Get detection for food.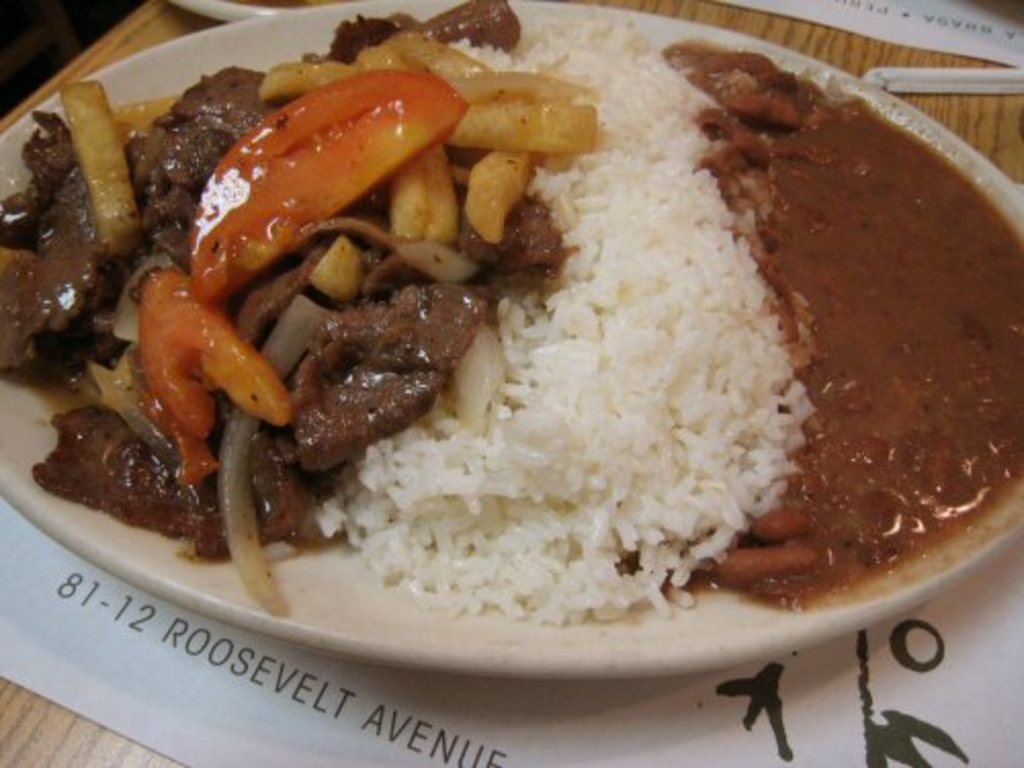
Detection: select_region(63, 0, 1023, 719).
